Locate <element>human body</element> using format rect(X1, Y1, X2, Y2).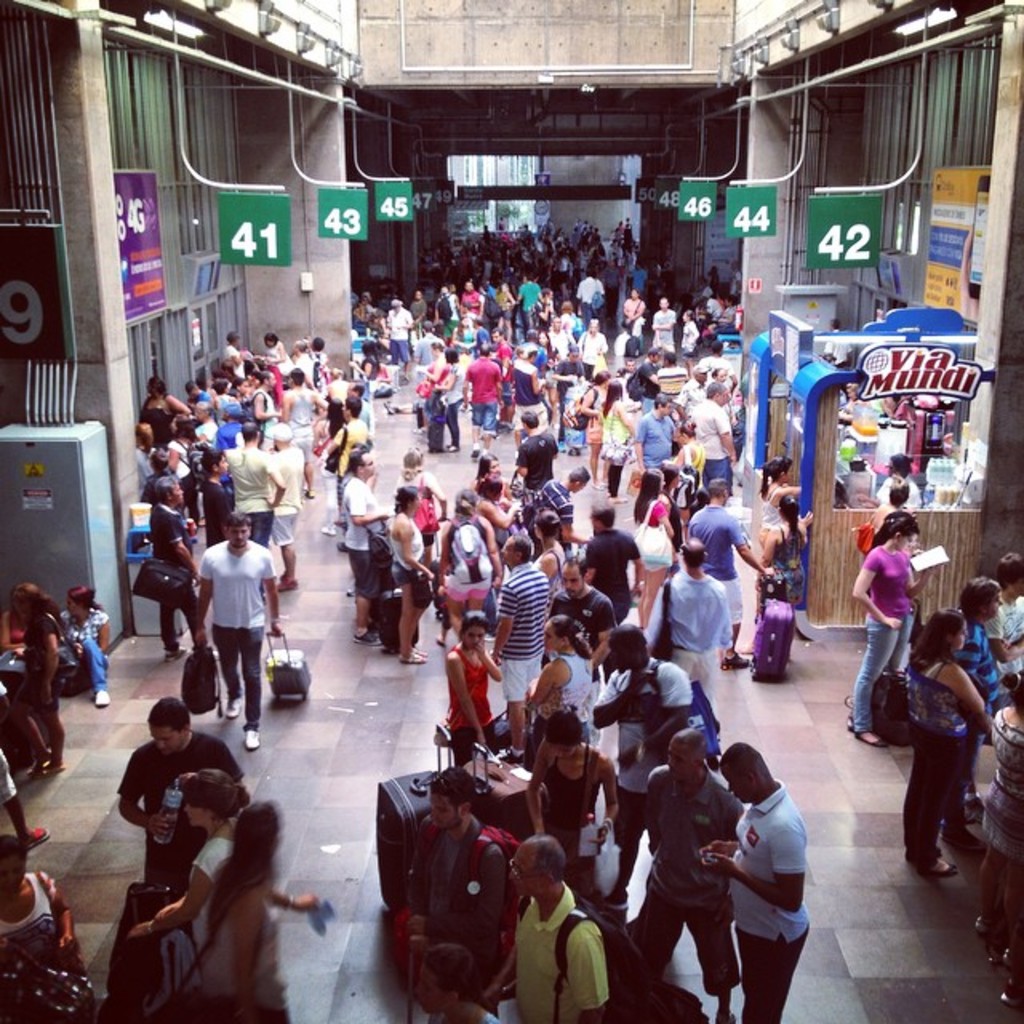
rect(853, 515, 915, 741).
